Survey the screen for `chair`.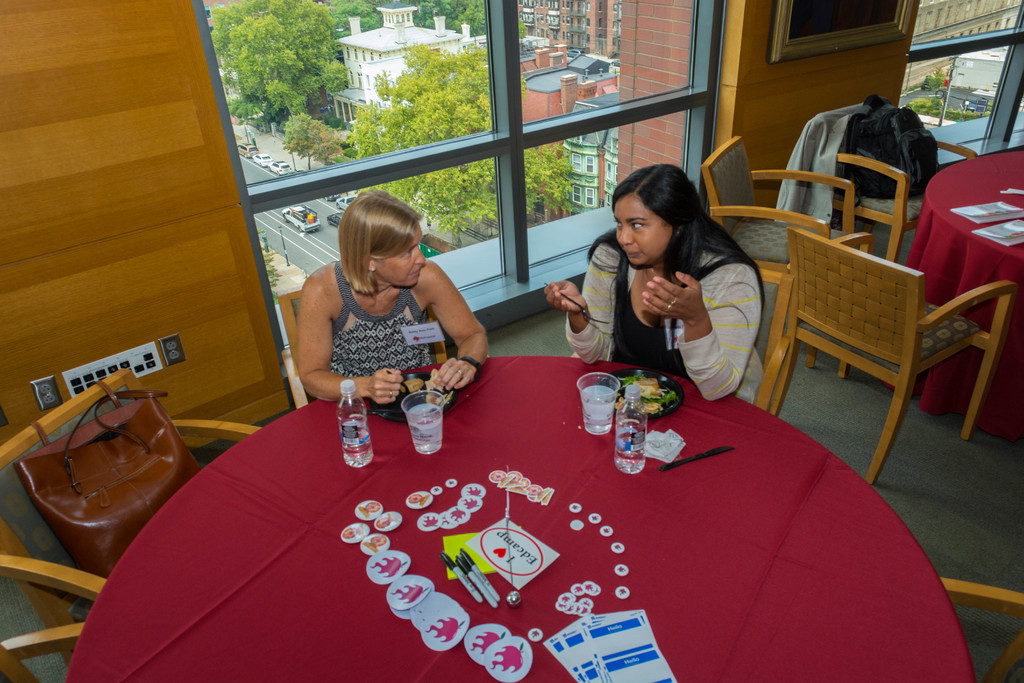
Survey found: pyautogui.locateOnScreen(938, 577, 1023, 682).
